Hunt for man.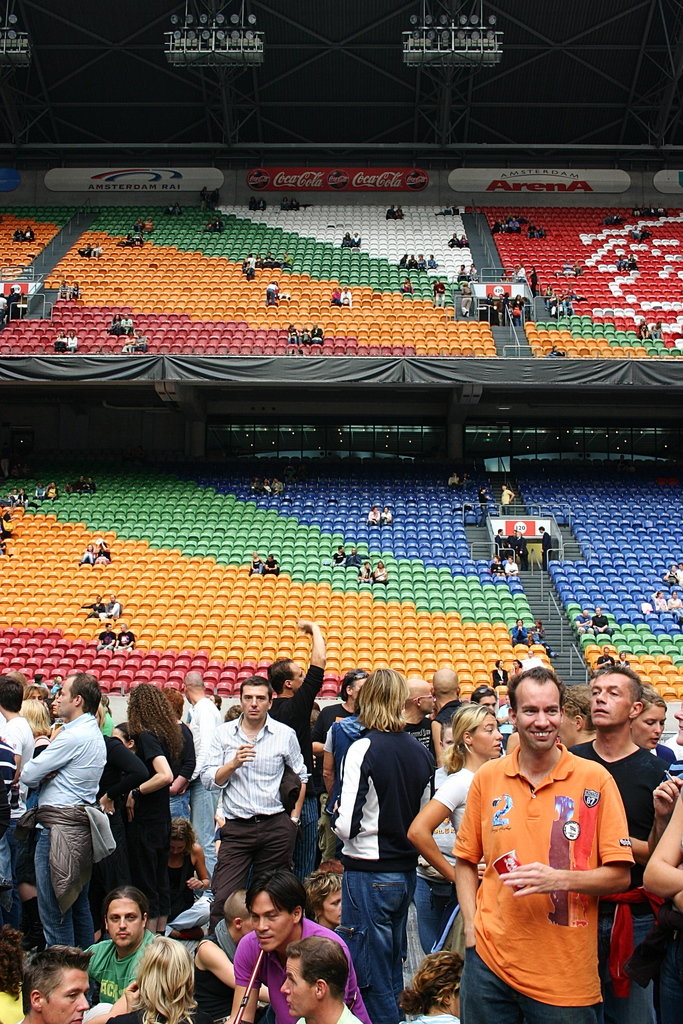
Hunted down at pyautogui.locateOnScreen(5, 940, 93, 1023).
